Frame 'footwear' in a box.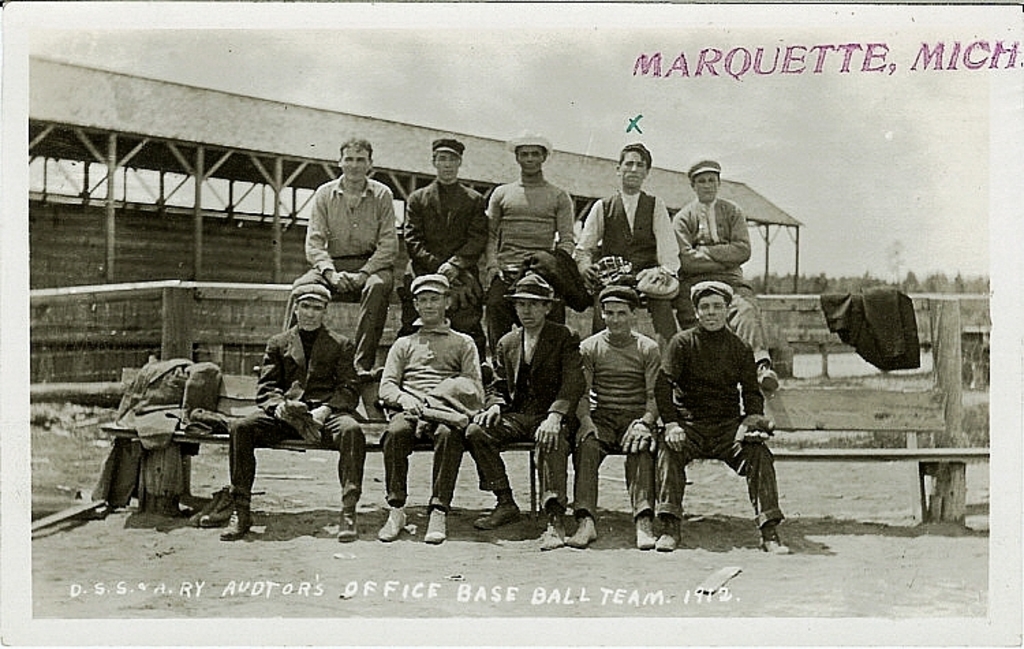
[479, 357, 494, 381].
